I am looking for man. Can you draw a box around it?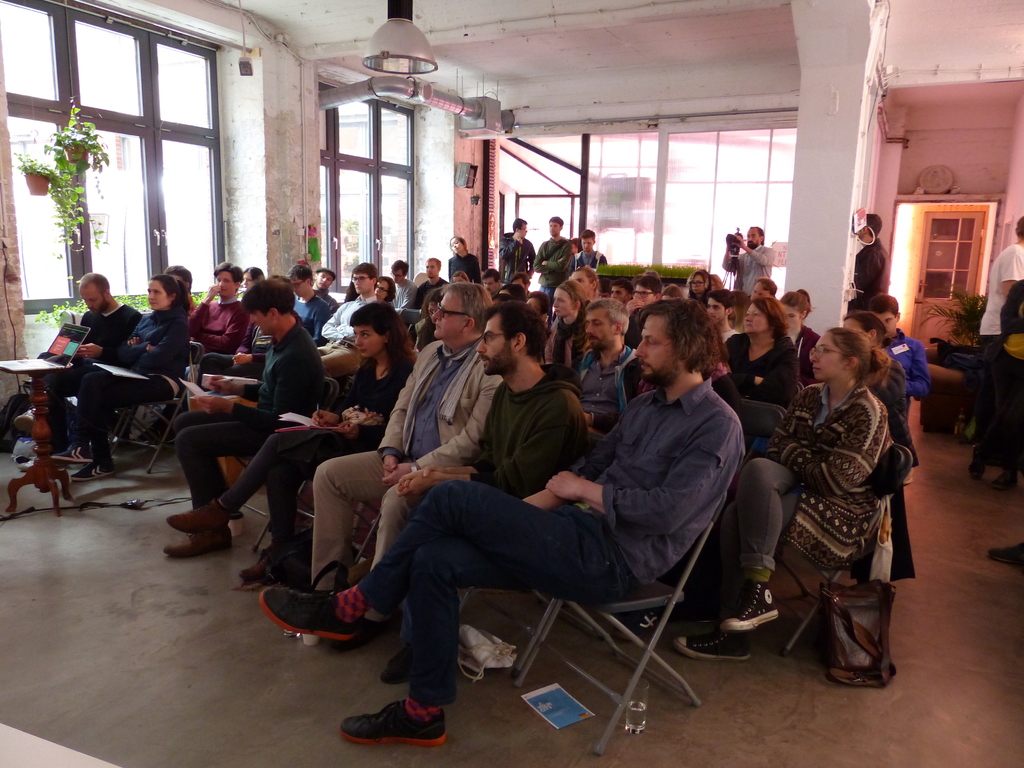
Sure, the bounding box is locate(737, 277, 777, 315).
